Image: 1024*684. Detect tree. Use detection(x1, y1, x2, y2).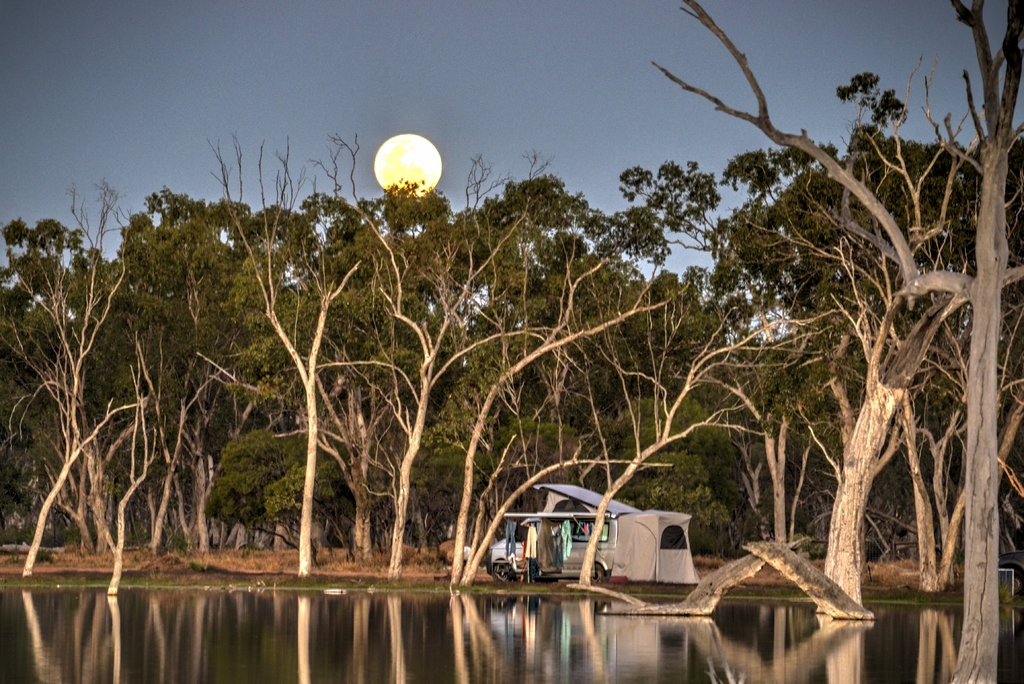
detection(701, 200, 942, 630).
